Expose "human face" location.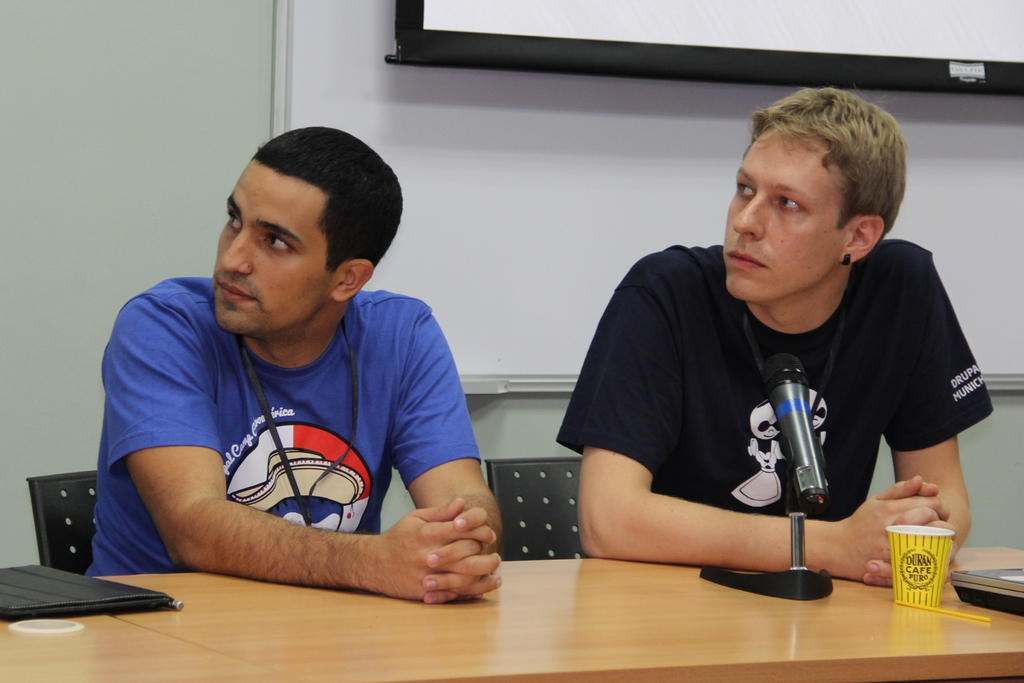
Exposed at x1=720, y1=126, x2=838, y2=304.
